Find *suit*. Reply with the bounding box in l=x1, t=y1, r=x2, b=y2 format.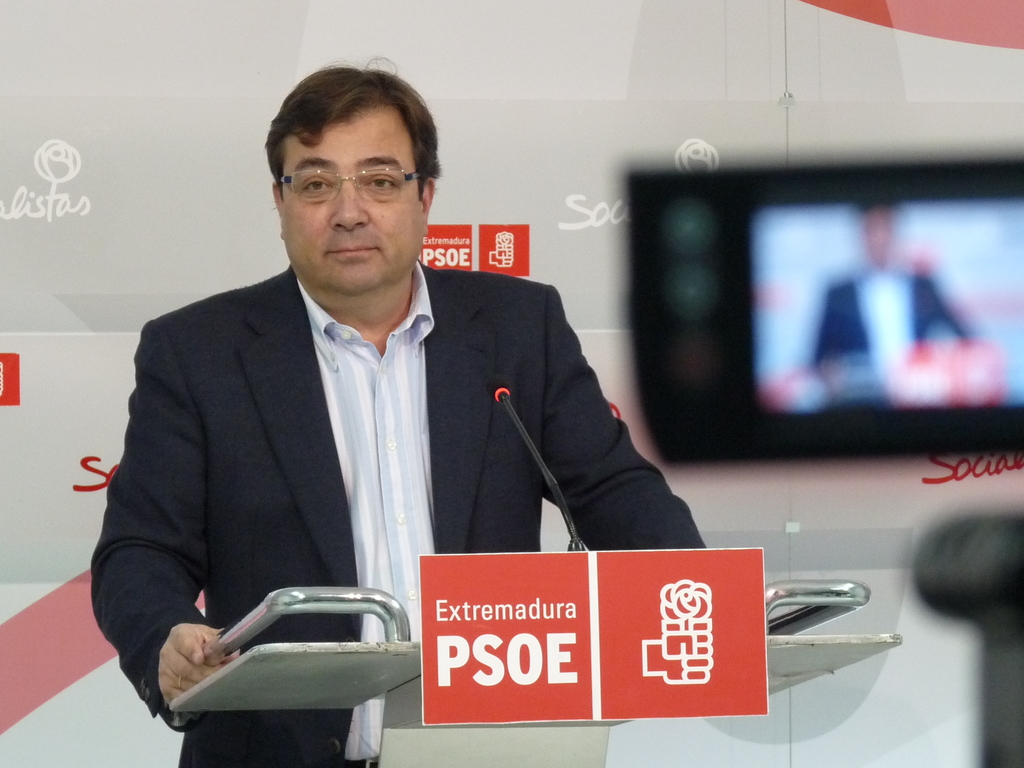
l=104, t=178, r=659, b=680.
